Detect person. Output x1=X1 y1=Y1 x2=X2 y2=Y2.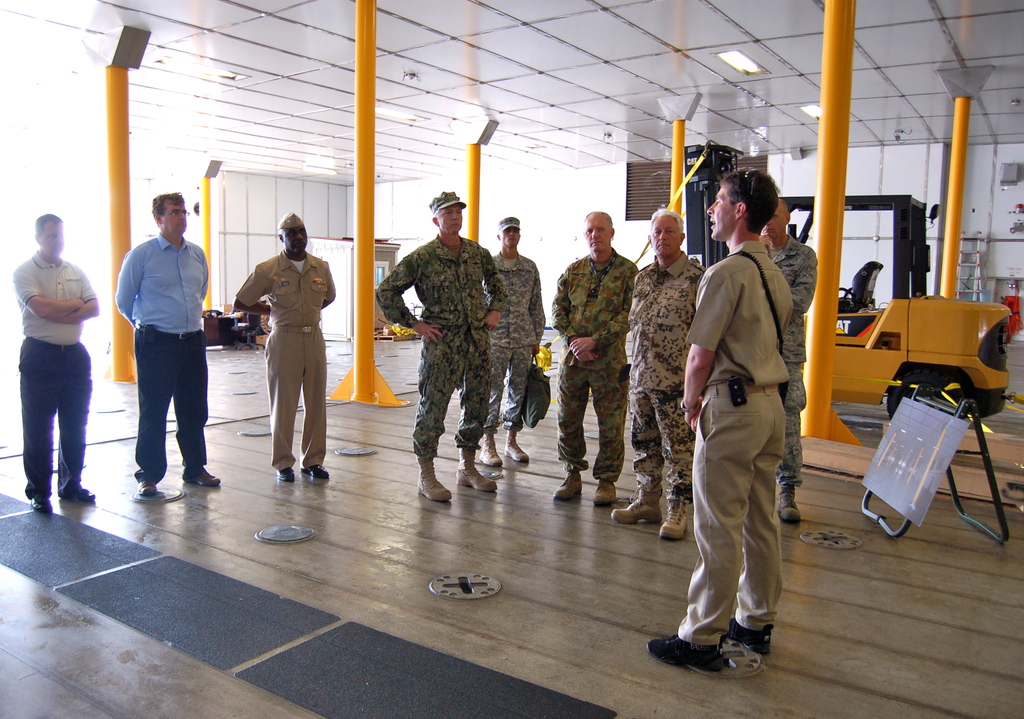
x1=643 y1=160 x2=797 y2=673.
